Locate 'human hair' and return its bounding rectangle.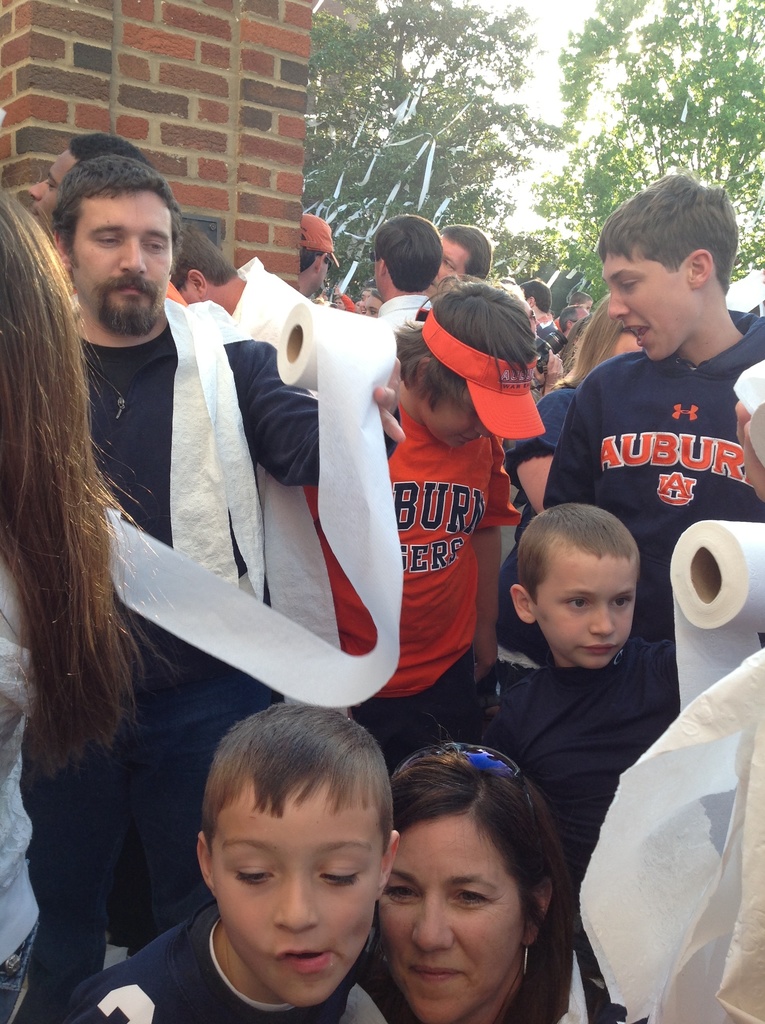
bbox(389, 279, 545, 423).
